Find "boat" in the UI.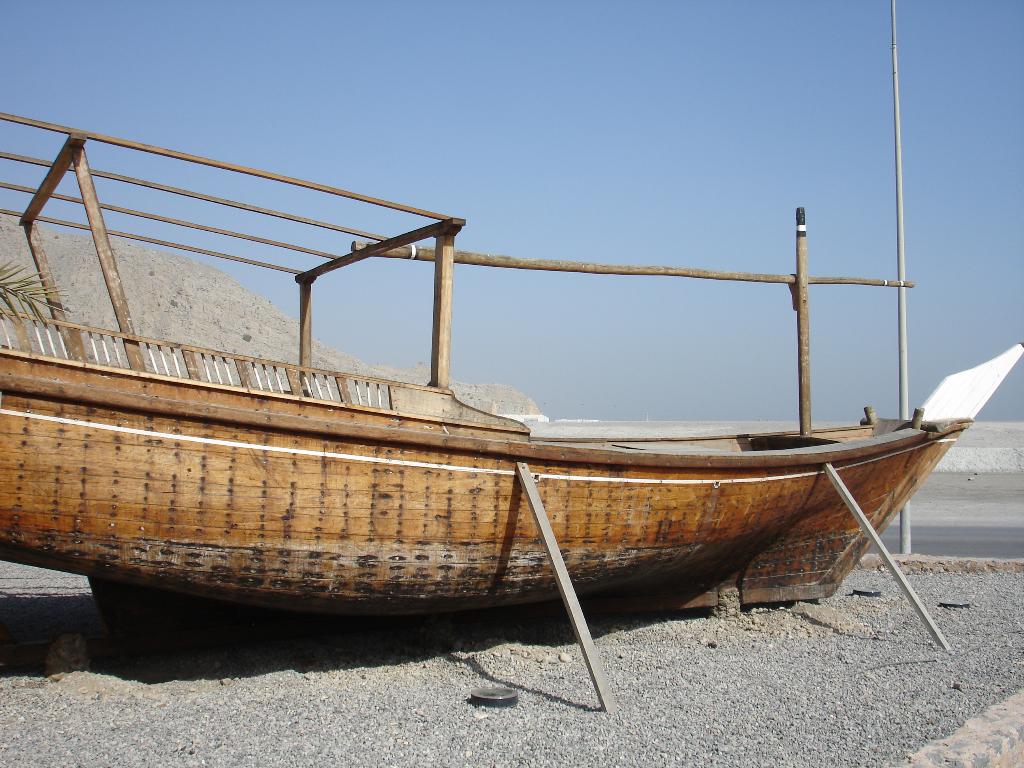
UI element at rect(0, 148, 1015, 660).
